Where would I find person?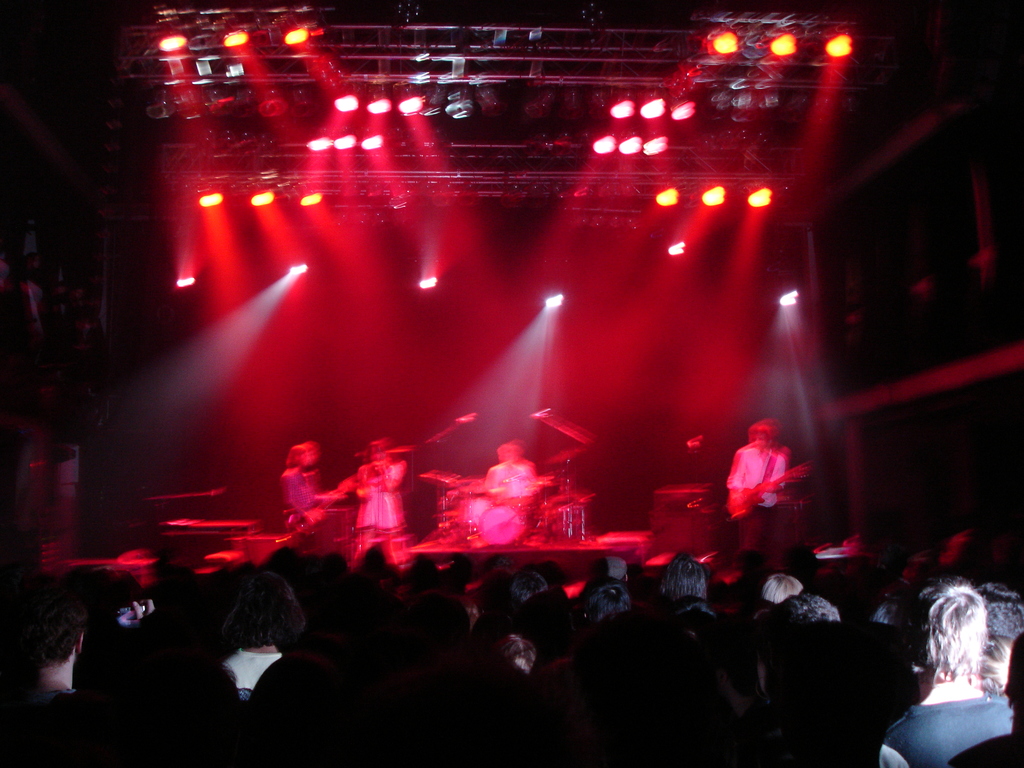
At <box>351,445,406,554</box>.
